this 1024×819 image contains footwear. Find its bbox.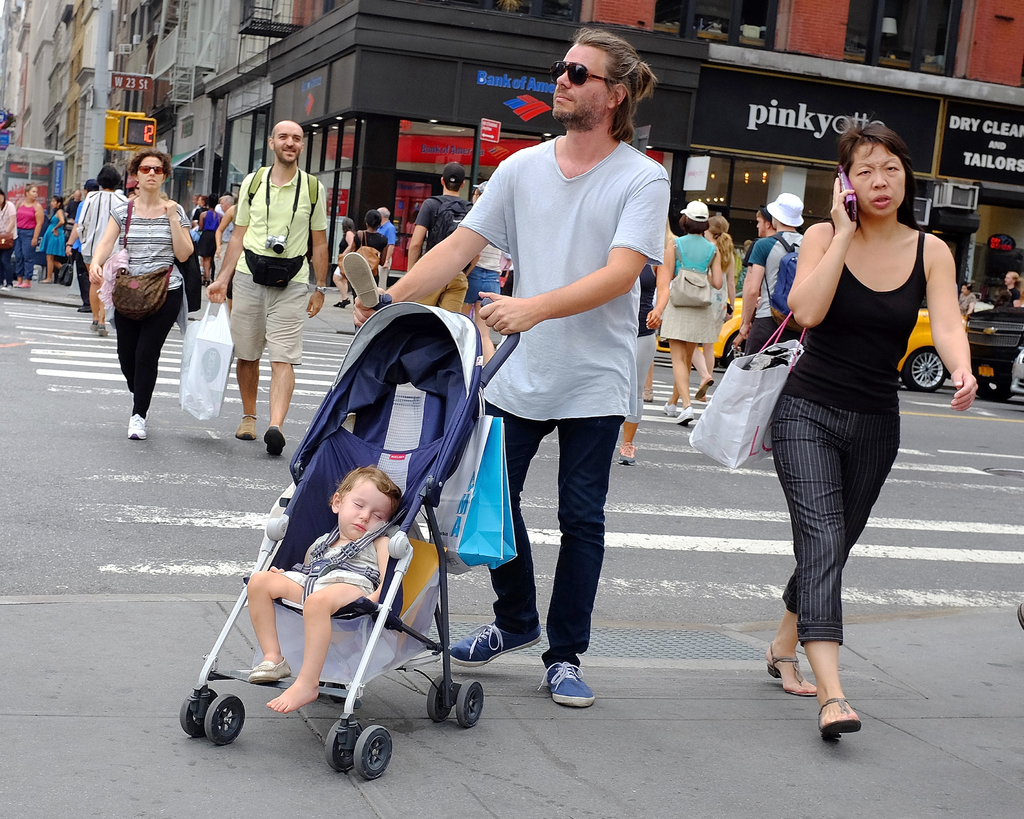
left=544, top=649, right=603, bottom=710.
